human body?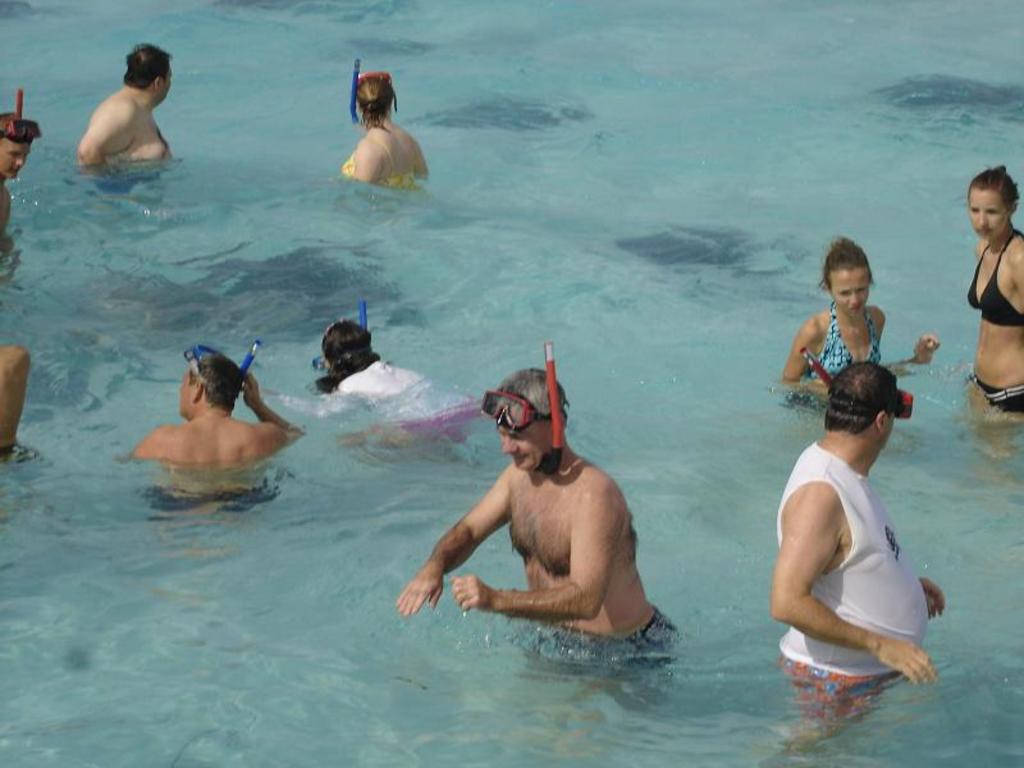
392 452 687 663
